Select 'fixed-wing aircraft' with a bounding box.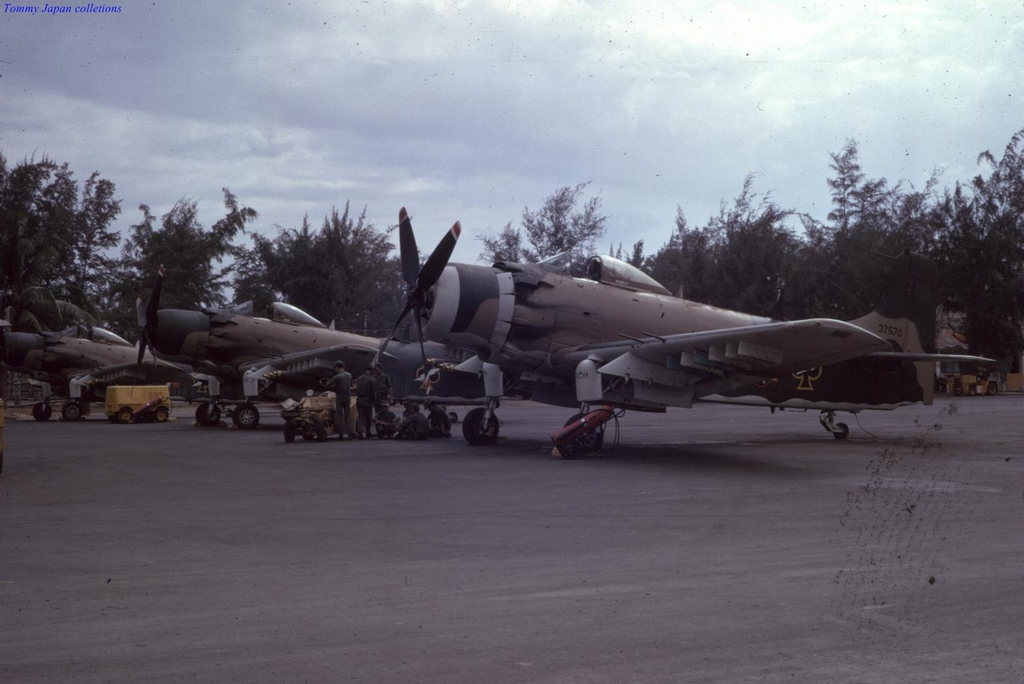
136:291:506:435.
